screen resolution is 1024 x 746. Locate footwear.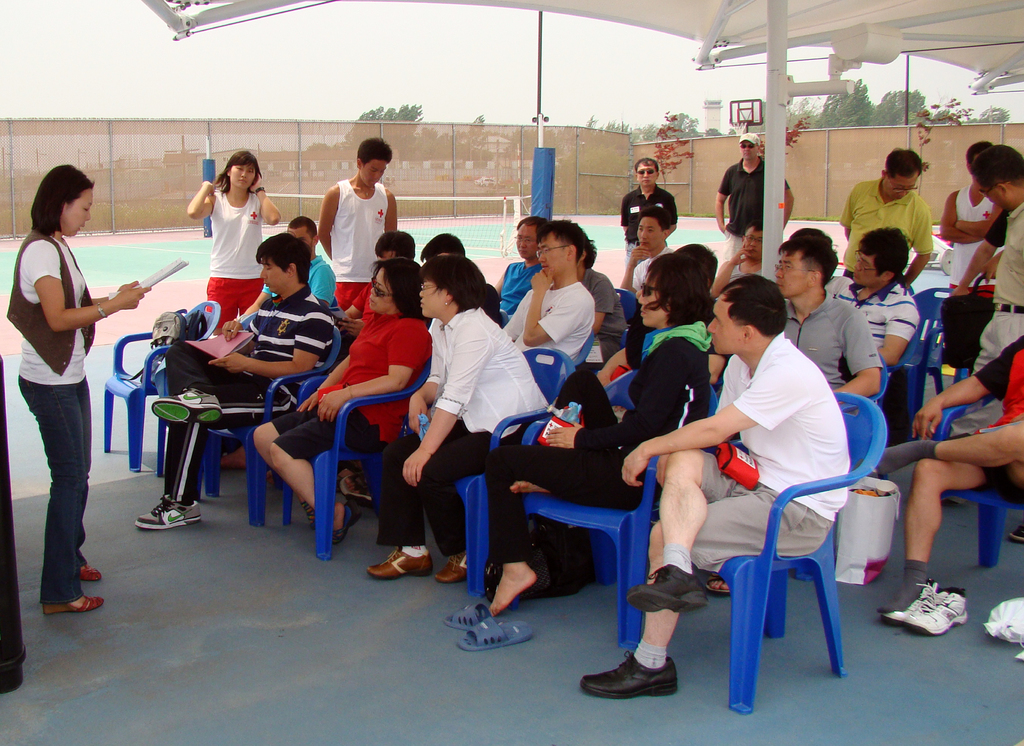
locate(445, 605, 522, 629).
